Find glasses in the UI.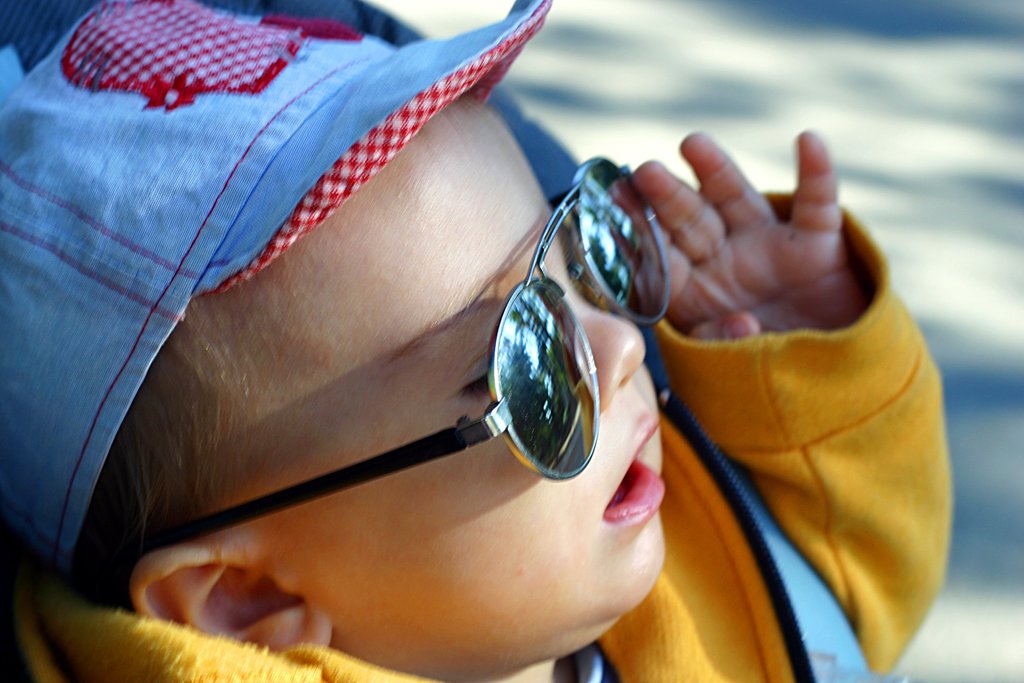
UI element at region(24, 114, 740, 573).
